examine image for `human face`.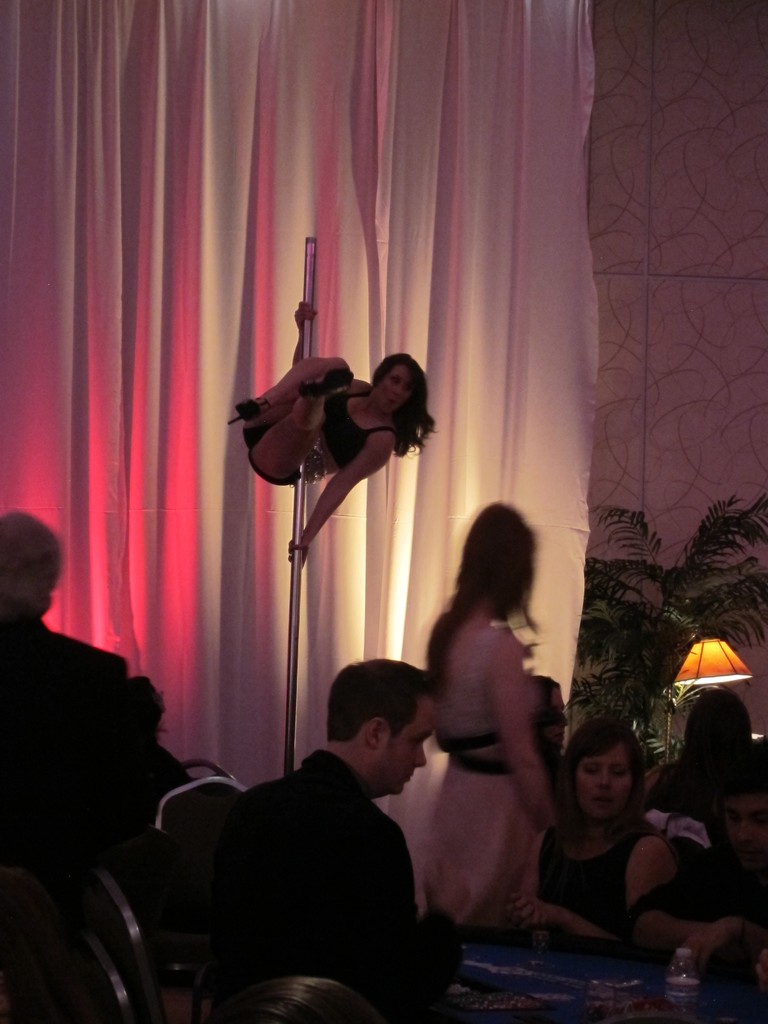
Examination result: 370 691 433 795.
